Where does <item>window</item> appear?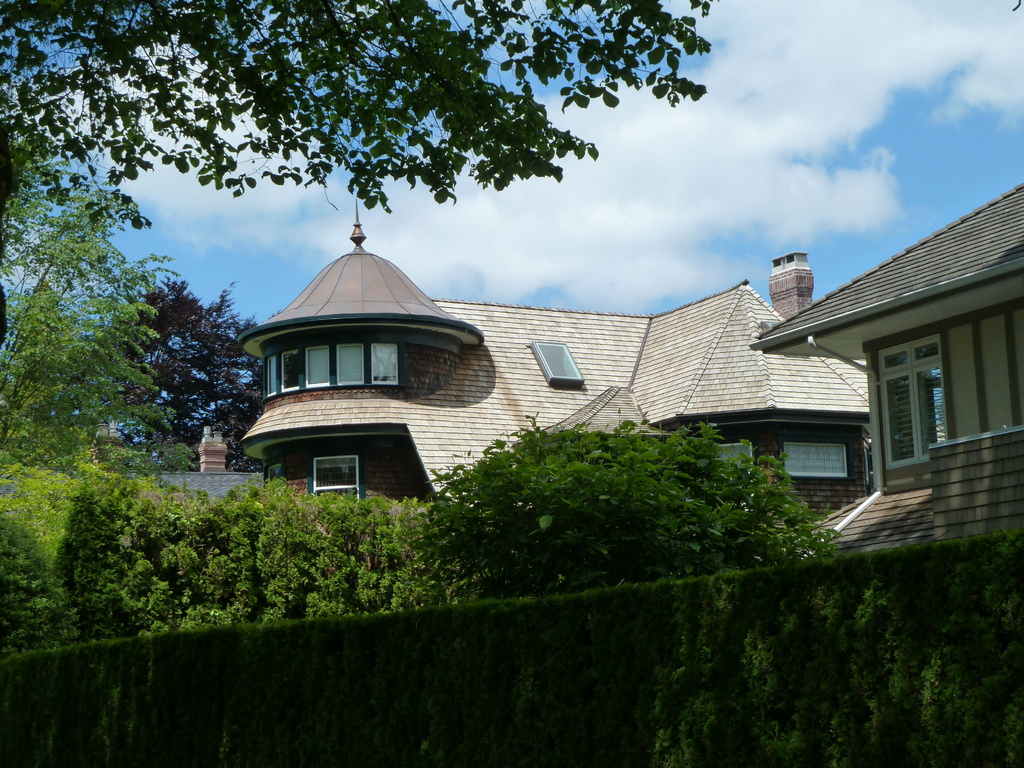
Appears at rect(792, 415, 879, 500).
